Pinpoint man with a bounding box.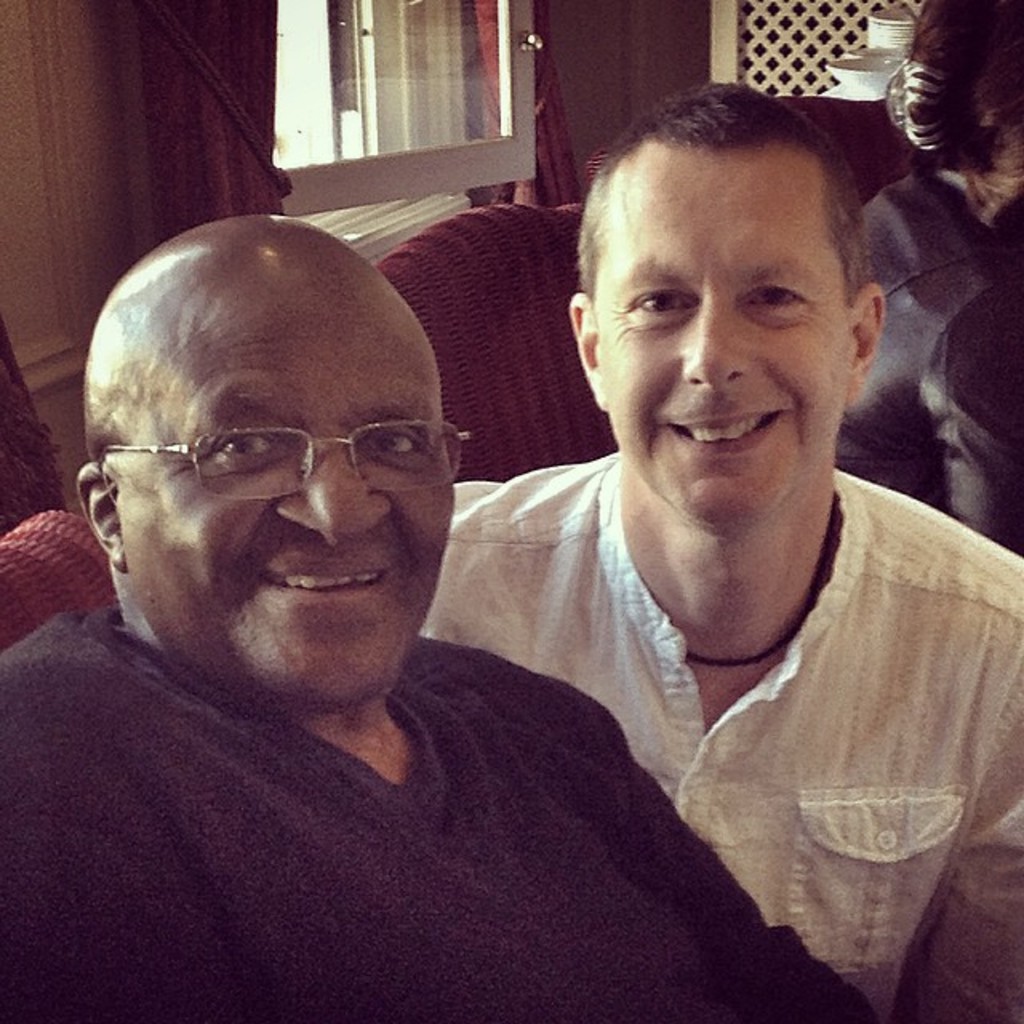
0:213:877:1022.
